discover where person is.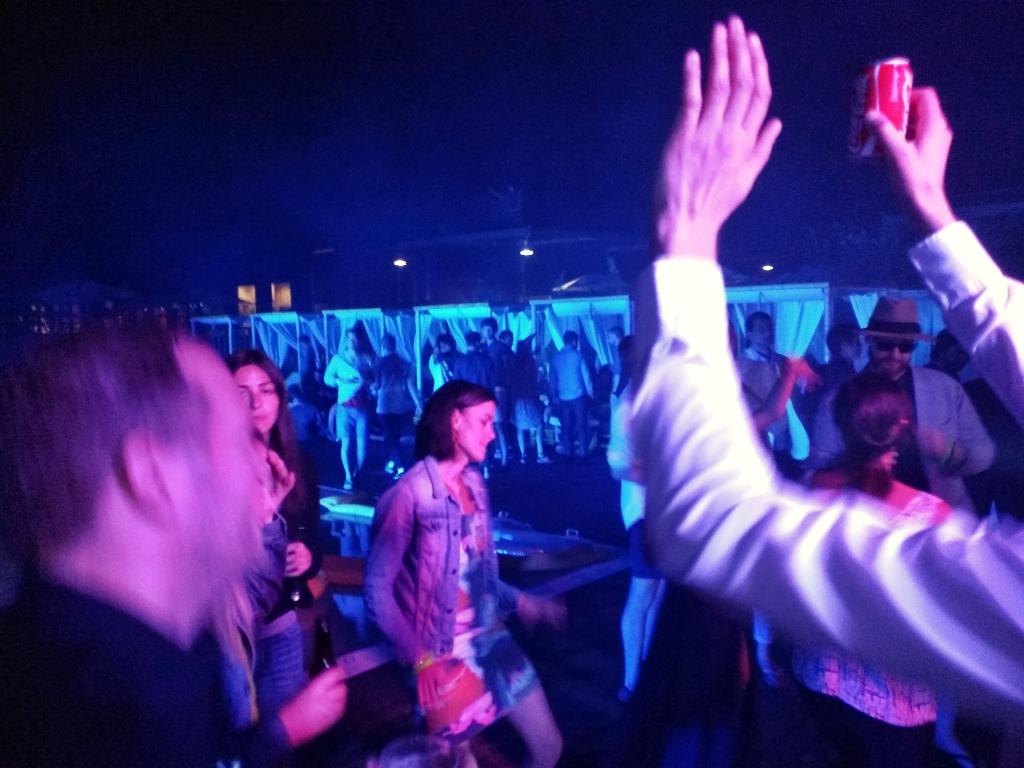
Discovered at x1=351 y1=367 x2=540 y2=767.
